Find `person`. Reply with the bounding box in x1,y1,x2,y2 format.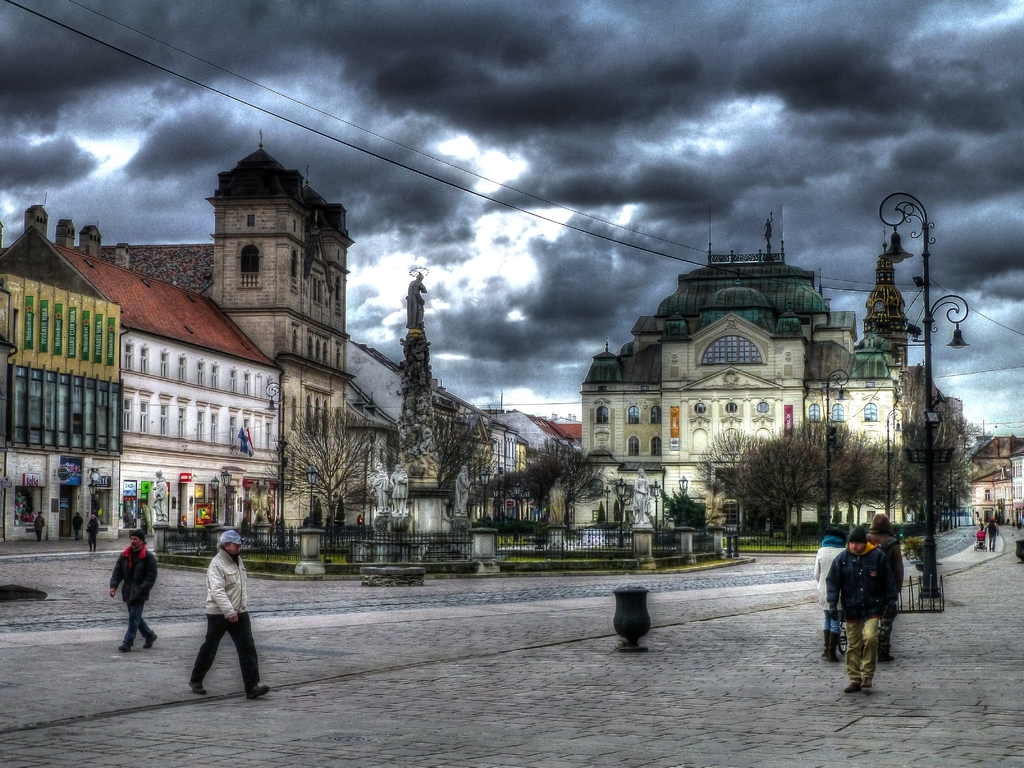
193,527,254,701.
